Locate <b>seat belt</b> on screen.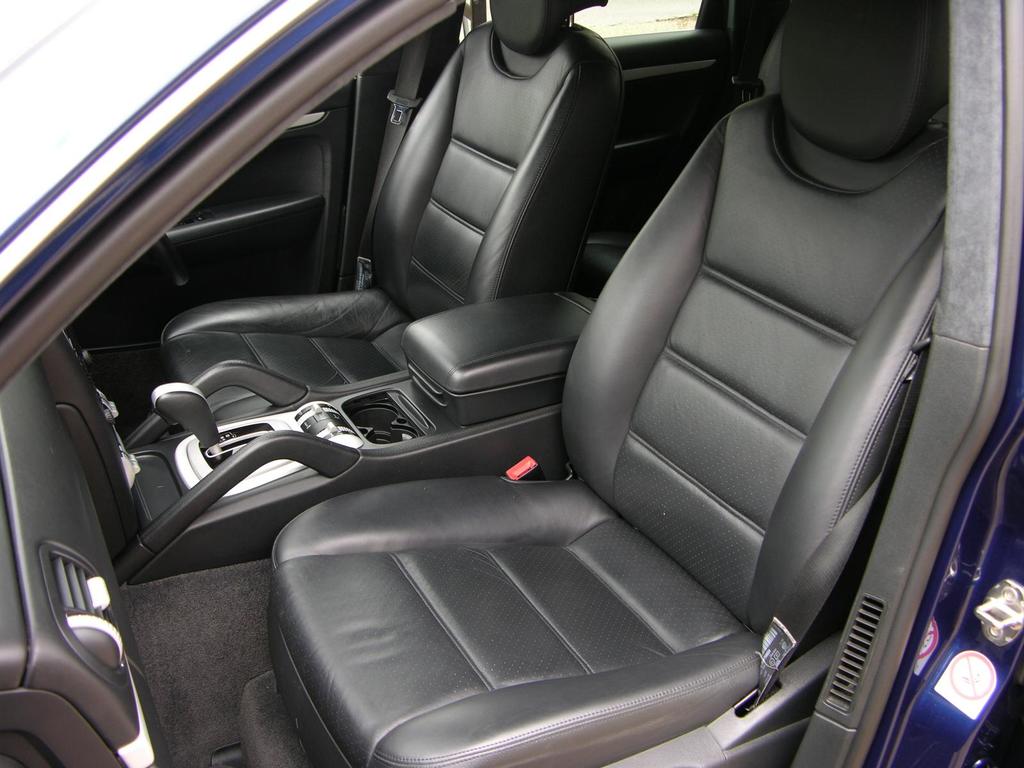
On screen at <box>746,331,938,719</box>.
